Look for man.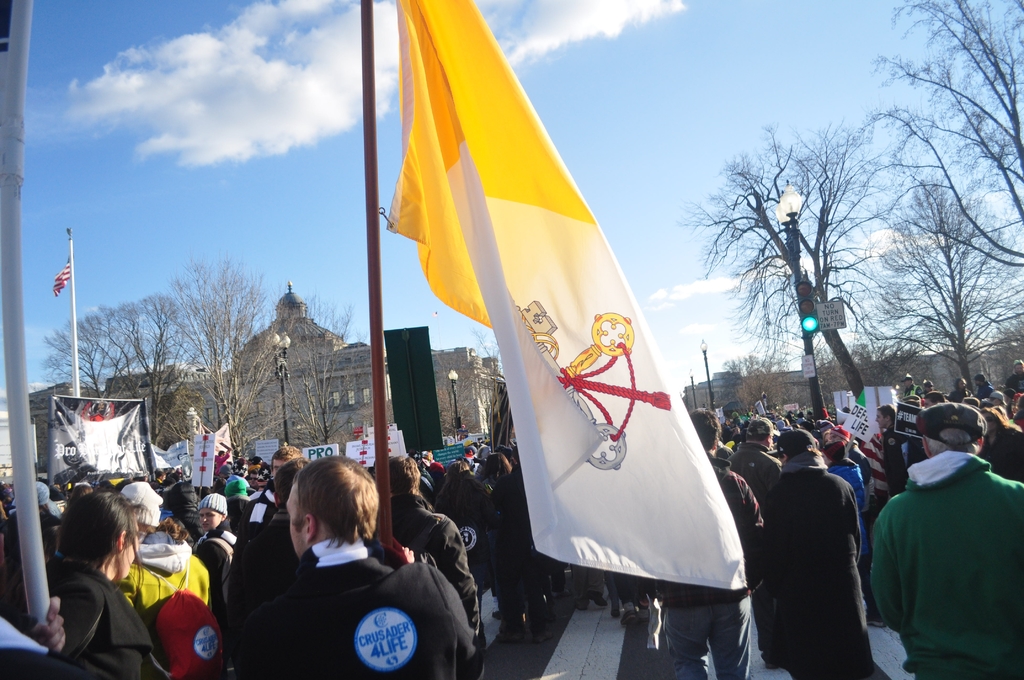
Found: (876,387,1018,673).
